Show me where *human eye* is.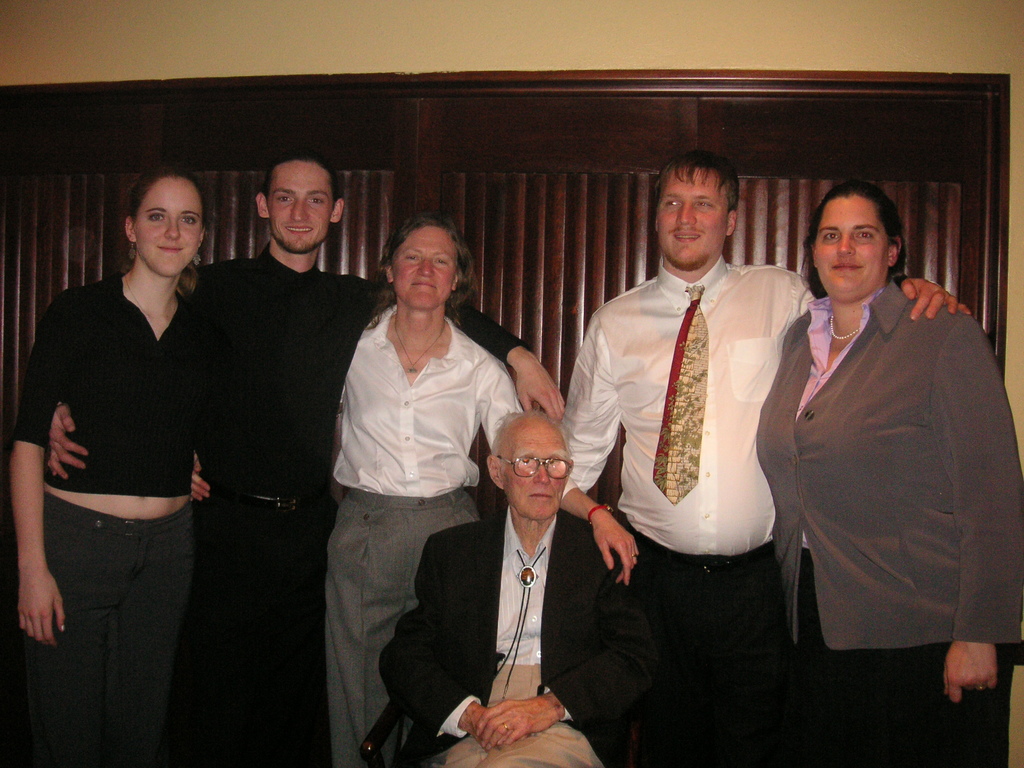
*human eye* is at [left=660, top=198, right=675, bottom=207].
